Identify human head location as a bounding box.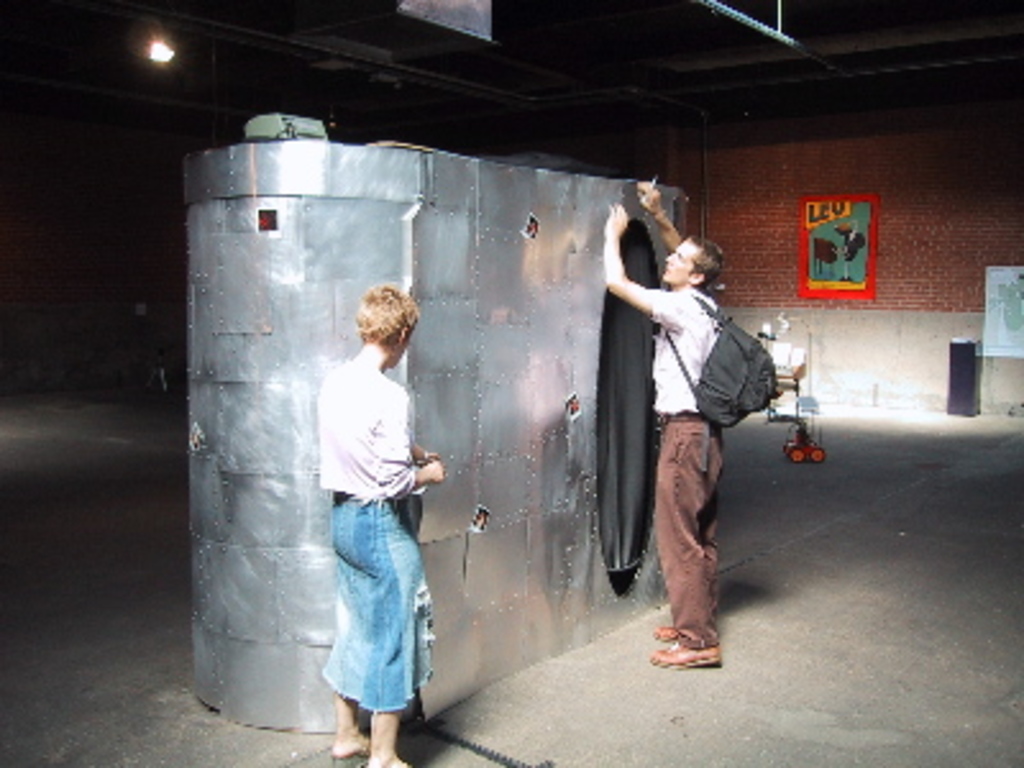
(x1=663, y1=228, x2=719, y2=282).
